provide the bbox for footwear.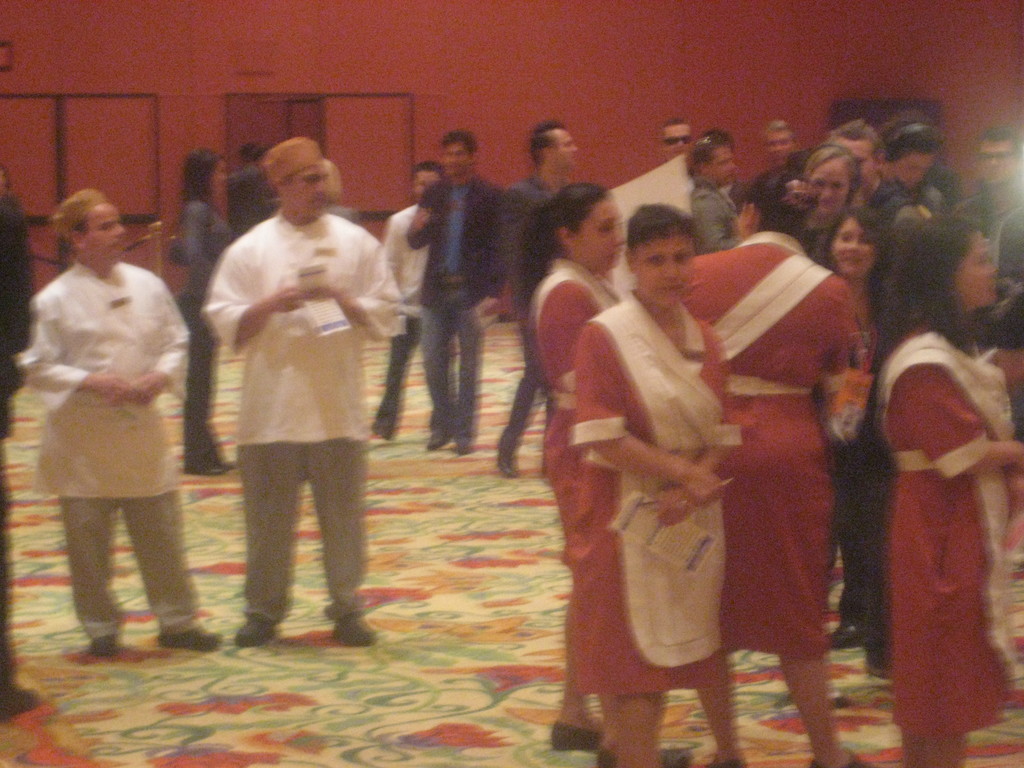
(211,447,236,468).
